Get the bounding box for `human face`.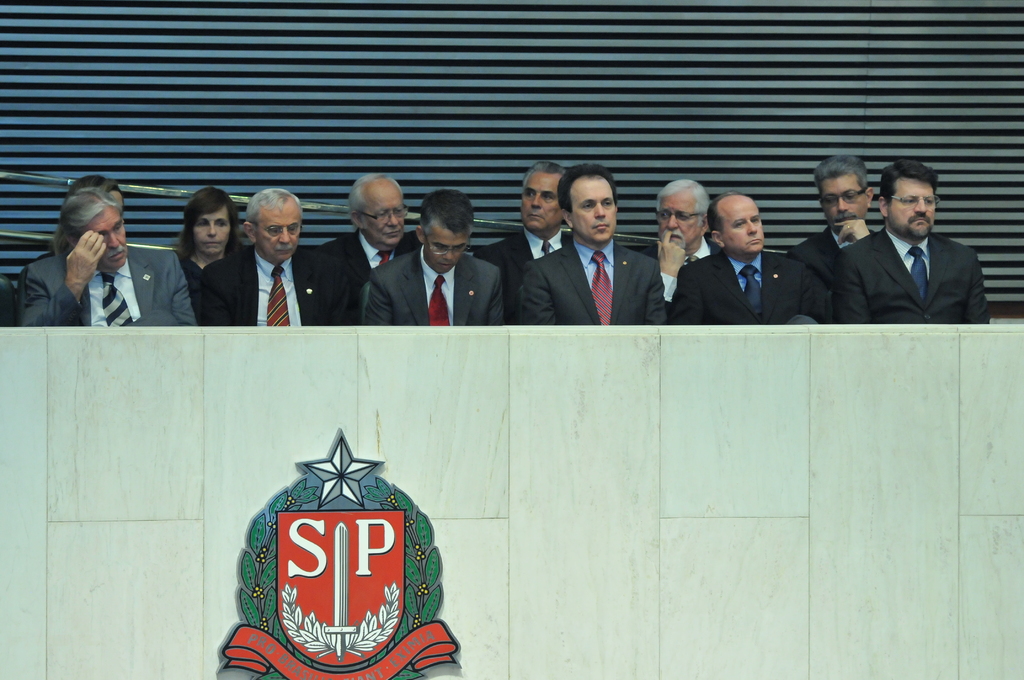
bbox=[426, 218, 474, 268].
